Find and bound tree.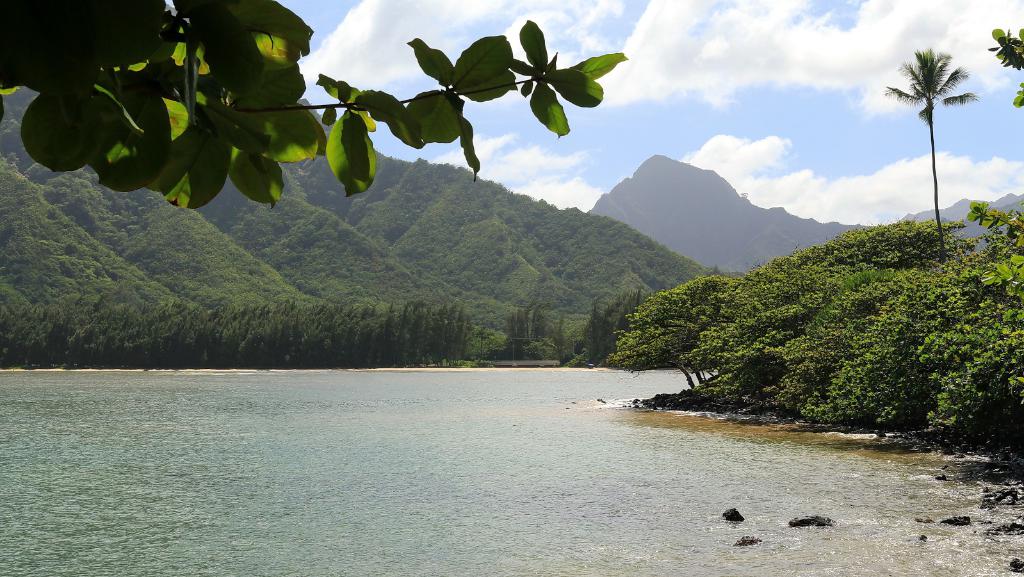
Bound: box=[882, 49, 975, 259].
